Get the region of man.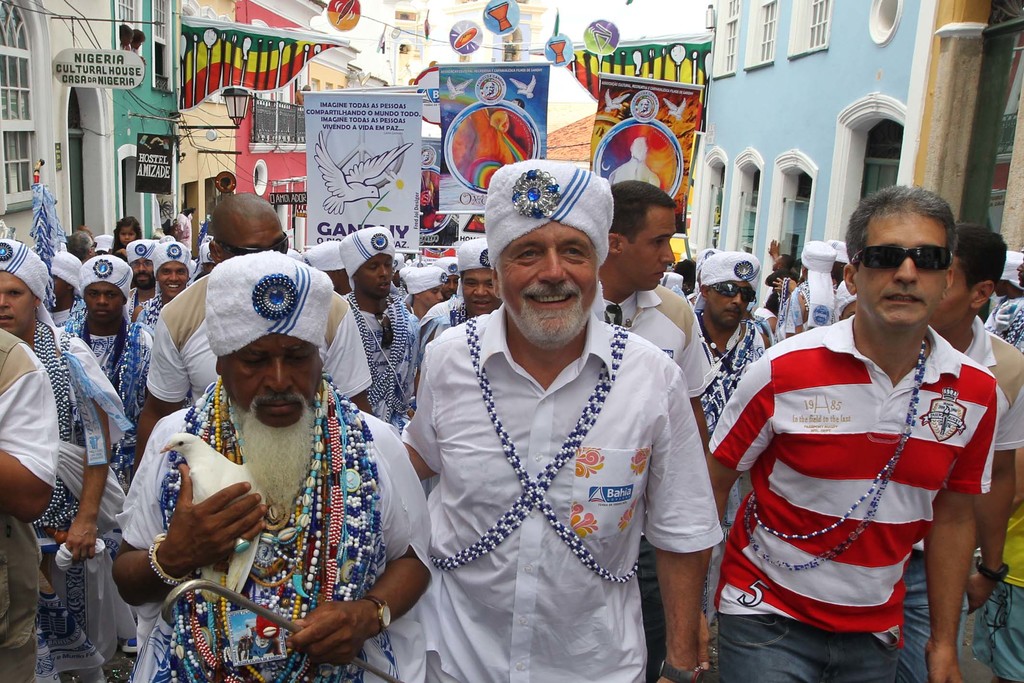
421, 236, 497, 367.
